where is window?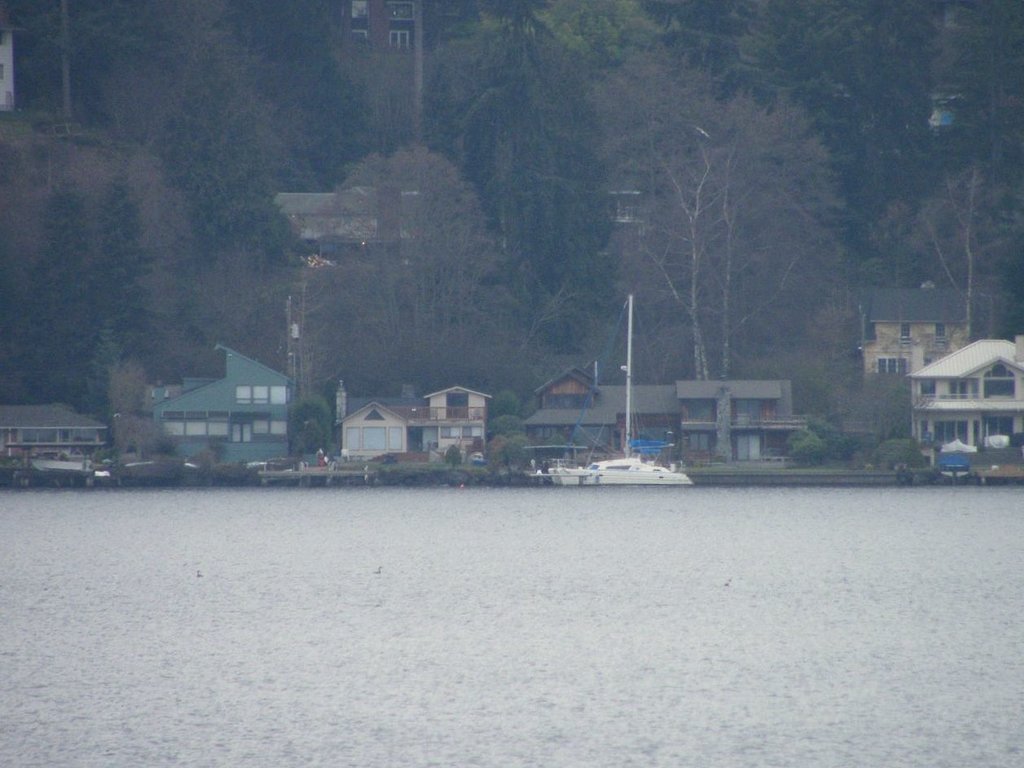
[389, 30, 411, 55].
